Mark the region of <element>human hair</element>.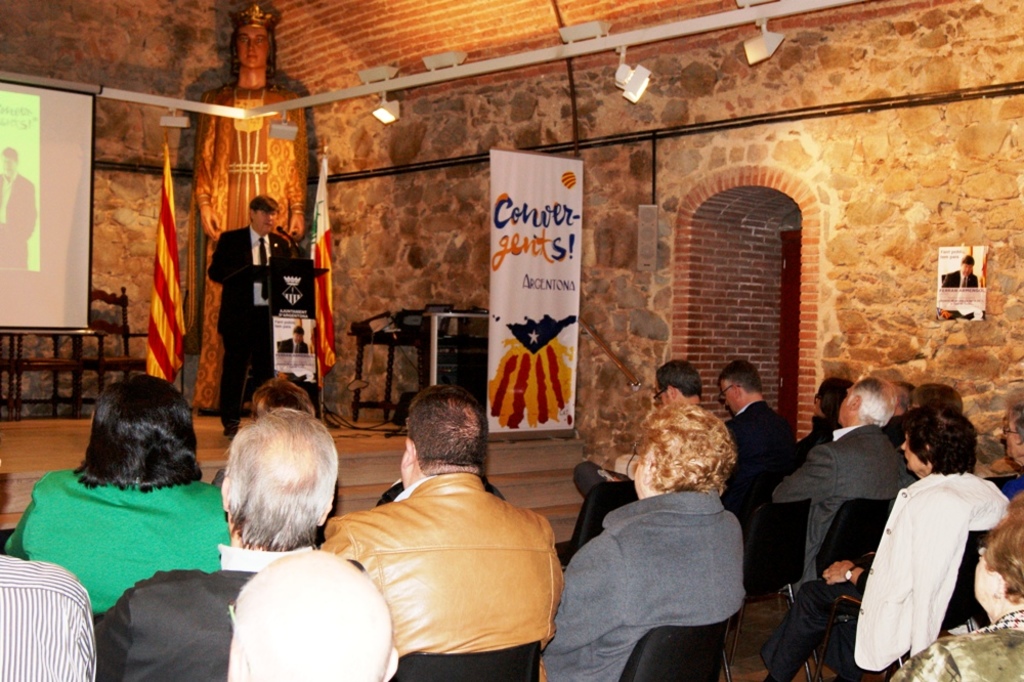
Region: (250, 373, 312, 416).
